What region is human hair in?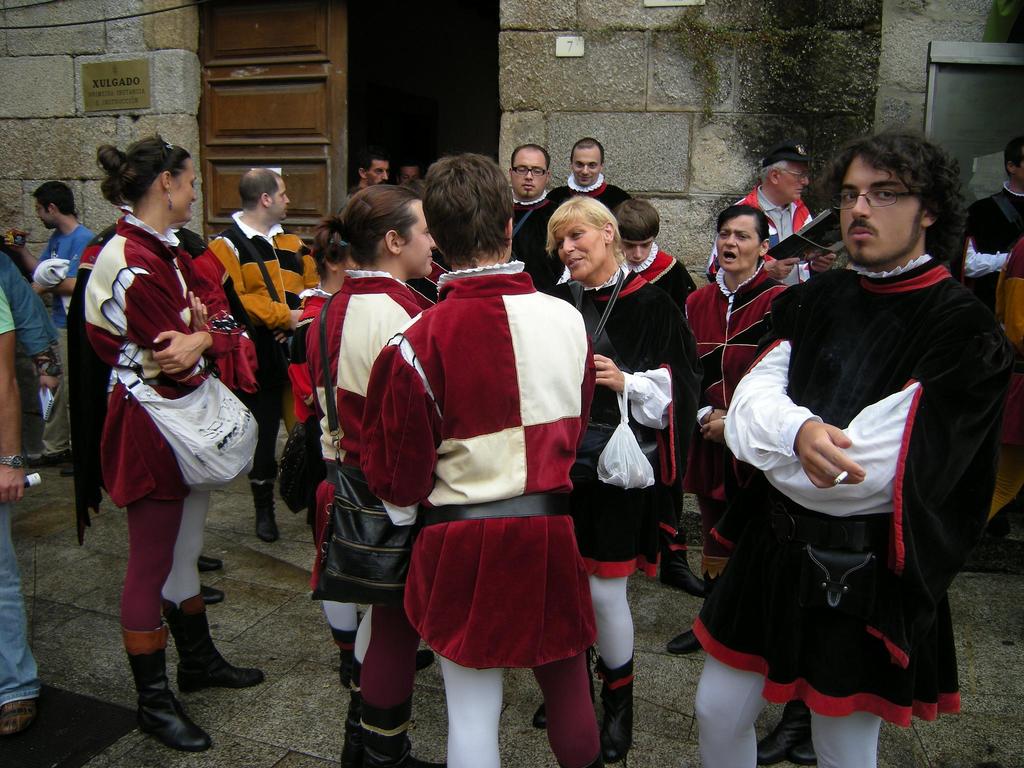
[814,124,969,262].
